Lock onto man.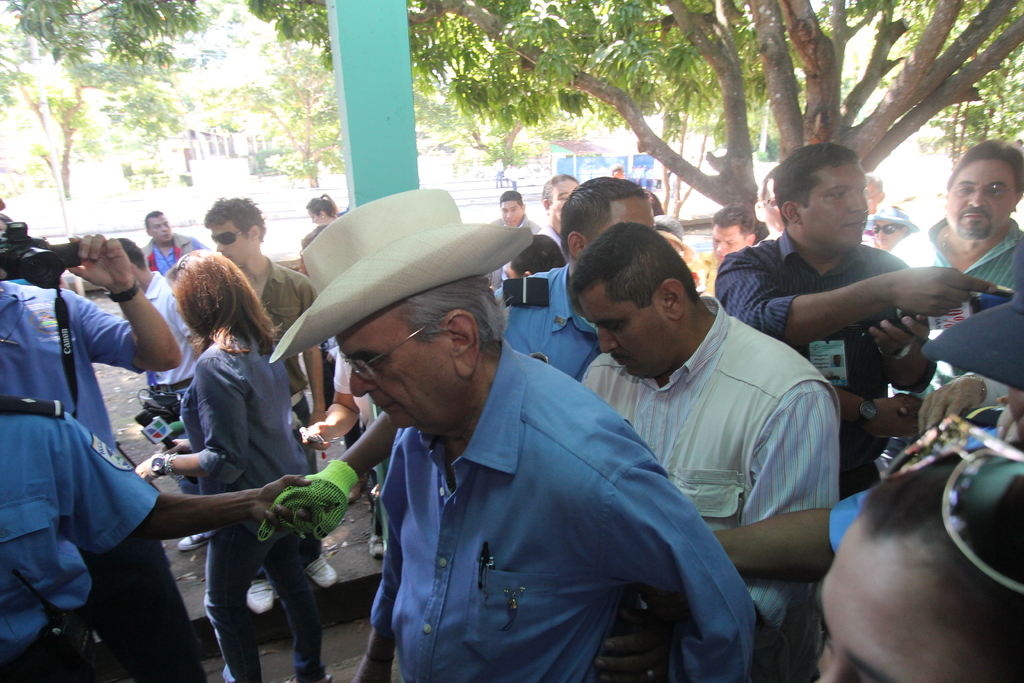
Locked: bbox=[885, 140, 1023, 399].
